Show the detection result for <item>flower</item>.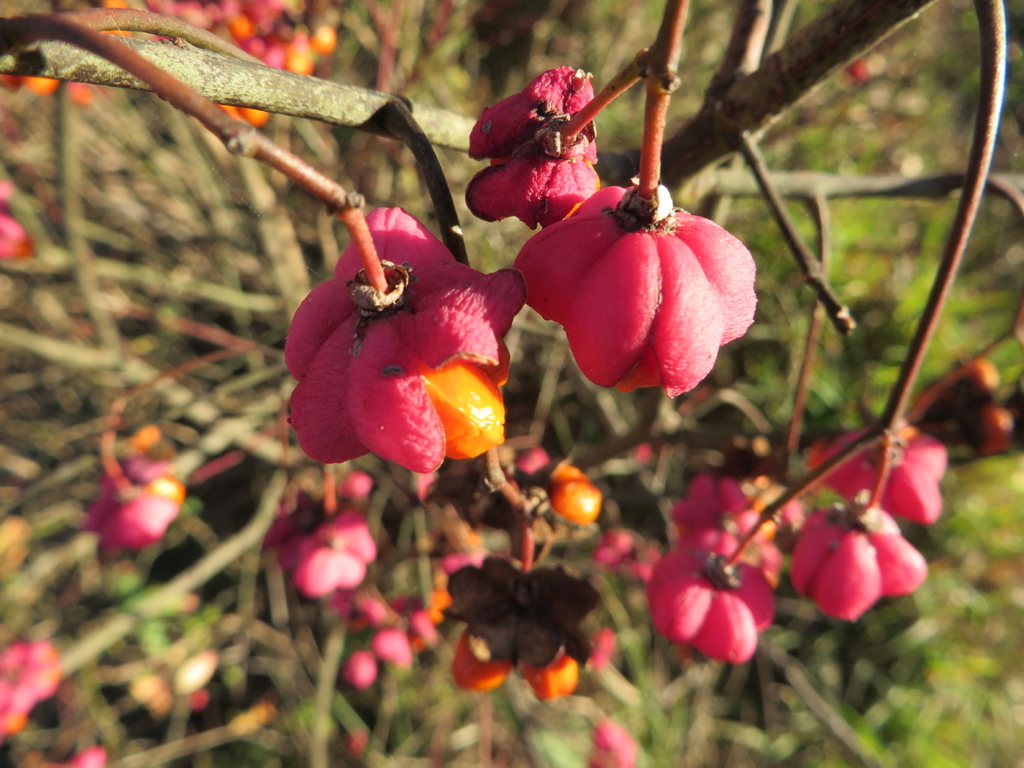
{"left": 642, "top": 528, "right": 783, "bottom": 663}.
